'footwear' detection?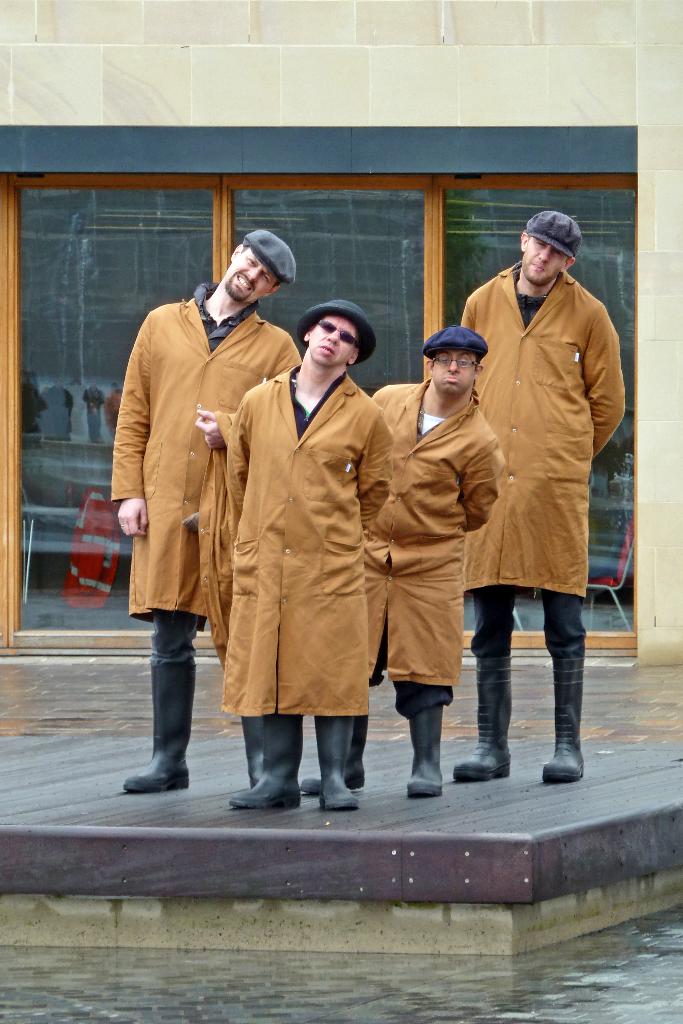
bbox=[224, 714, 308, 812]
